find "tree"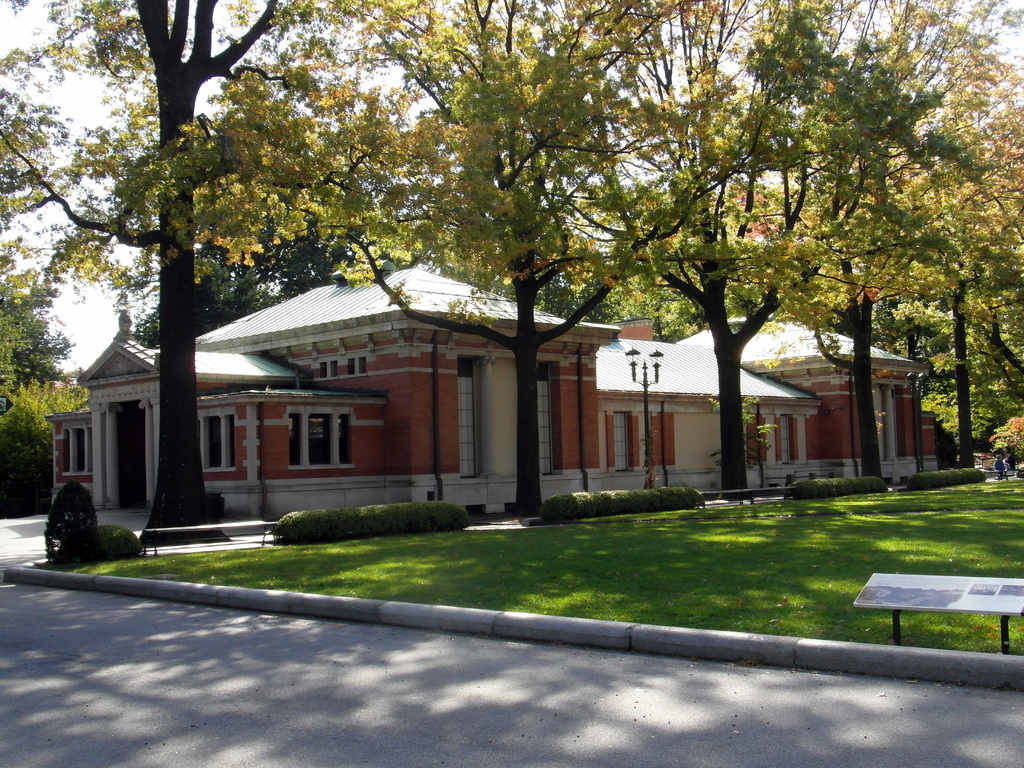
[x1=599, y1=0, x2=927, y2=488]
